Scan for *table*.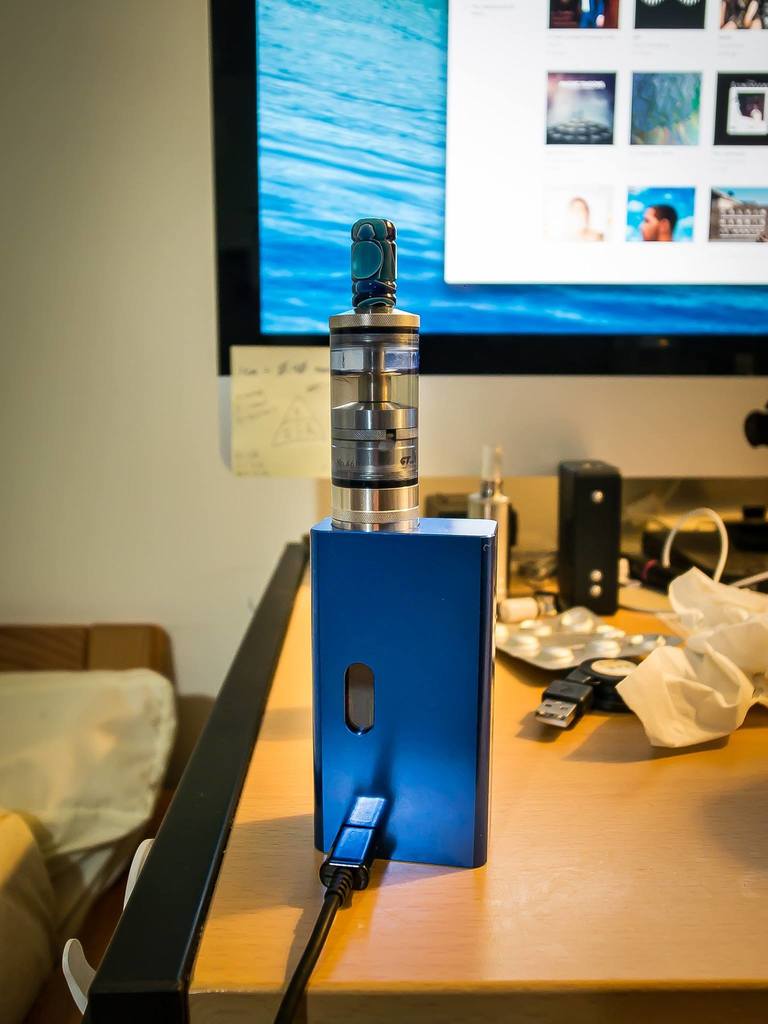
Scan result: bbox(75, 495, 747, 1023).
